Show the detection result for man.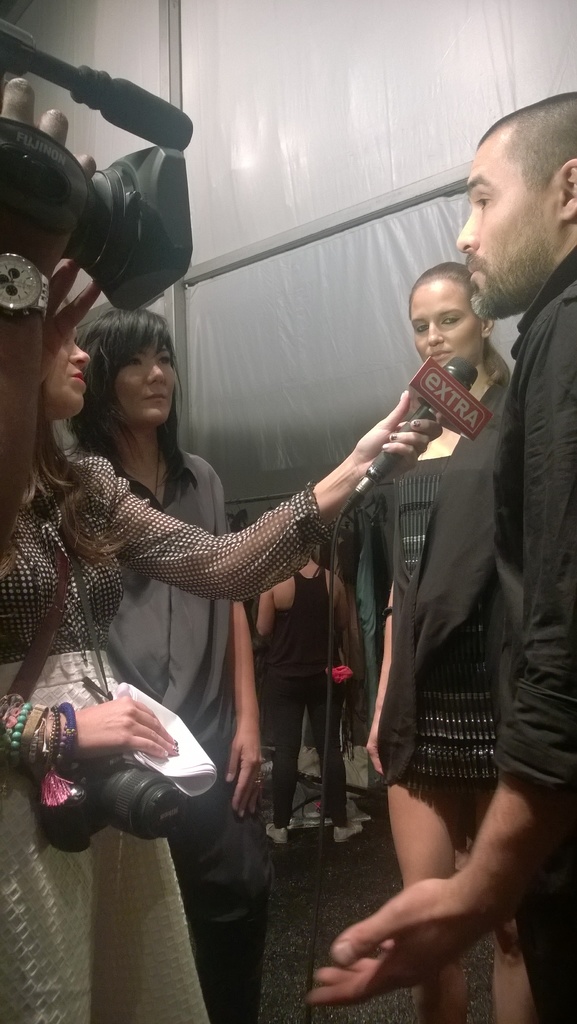
{"left": 285, "top": 91, "right": 576, "bottom": 1018}.
